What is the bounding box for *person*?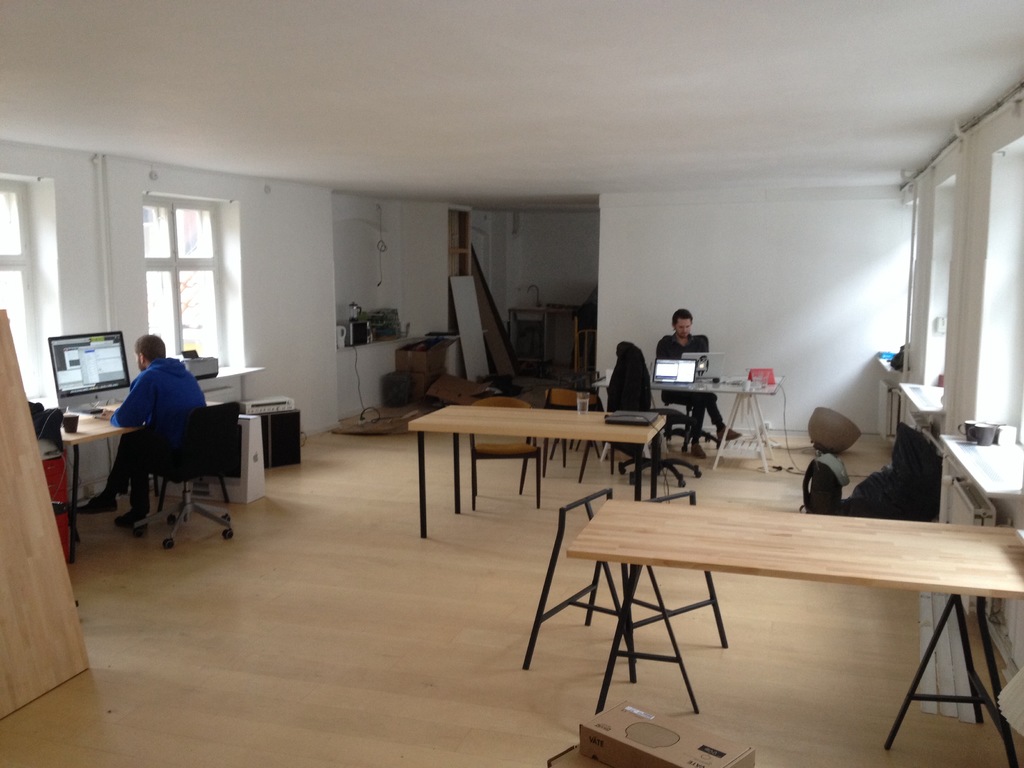
Rect(78, 326, 216, 526).
